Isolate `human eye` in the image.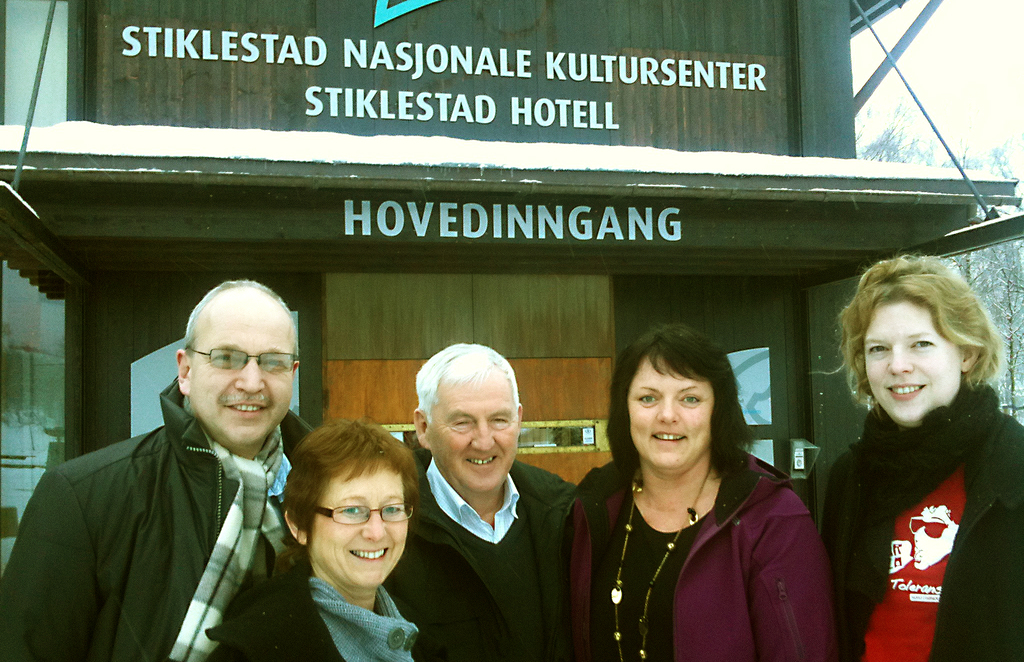
Isolated region: 259, 354, 294, 372.
